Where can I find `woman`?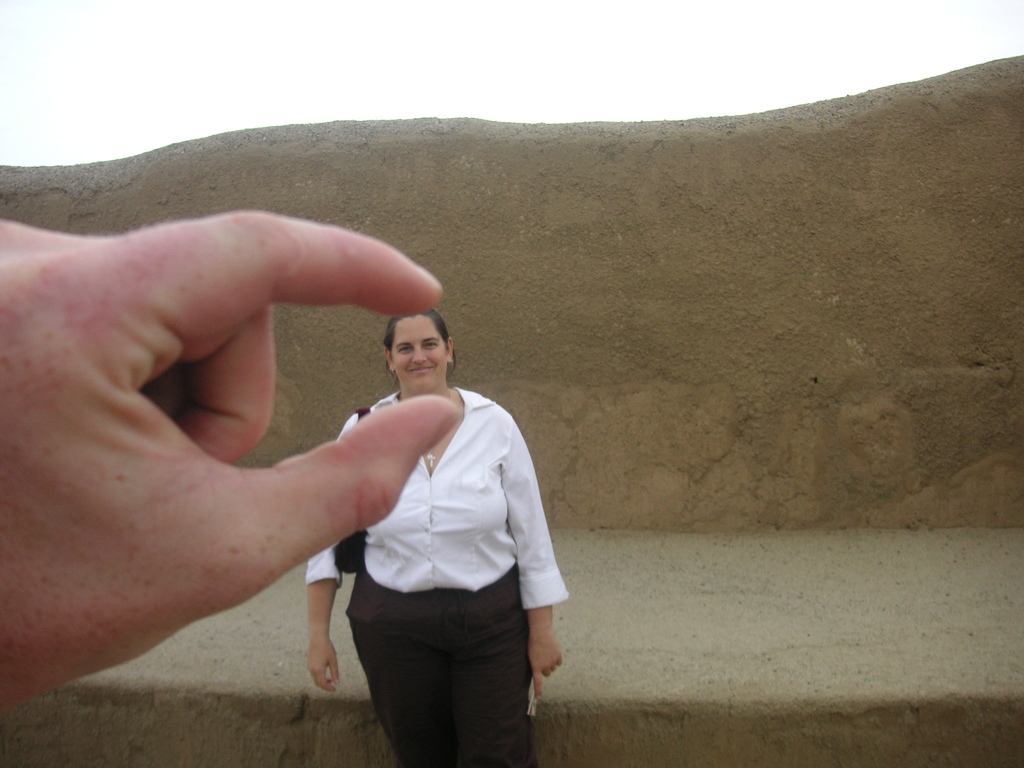
You can find it at (x1=295, y1=274, x2=559, y2=767).
